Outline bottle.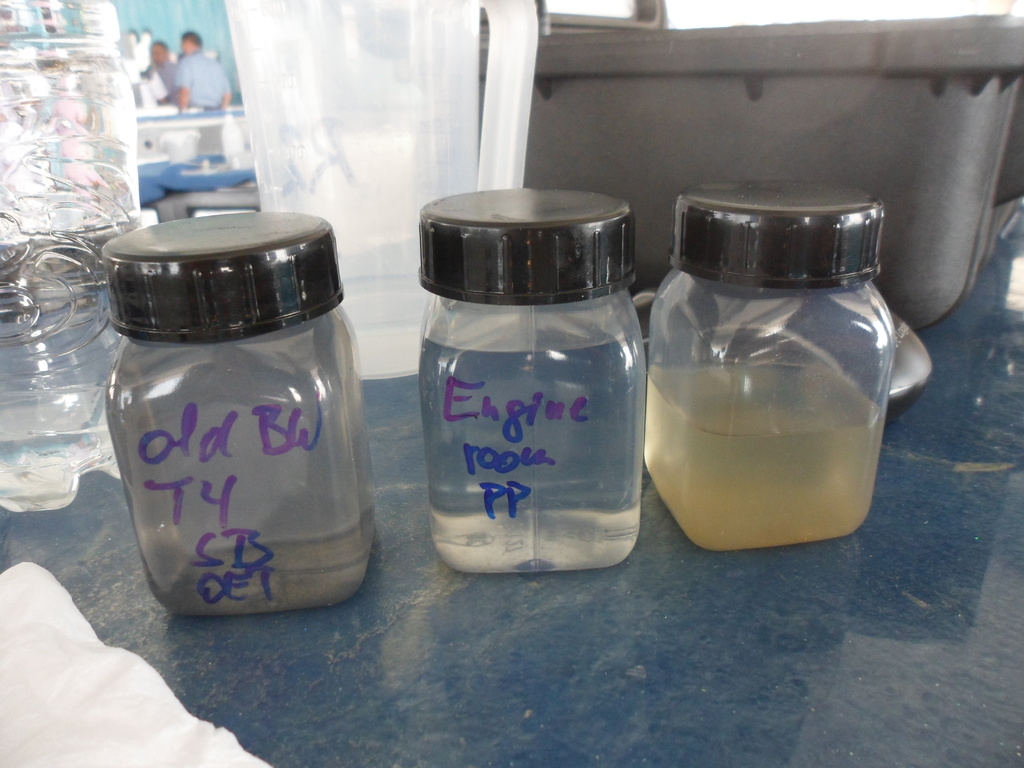
Outline: region(0, 0, 140, 513).
